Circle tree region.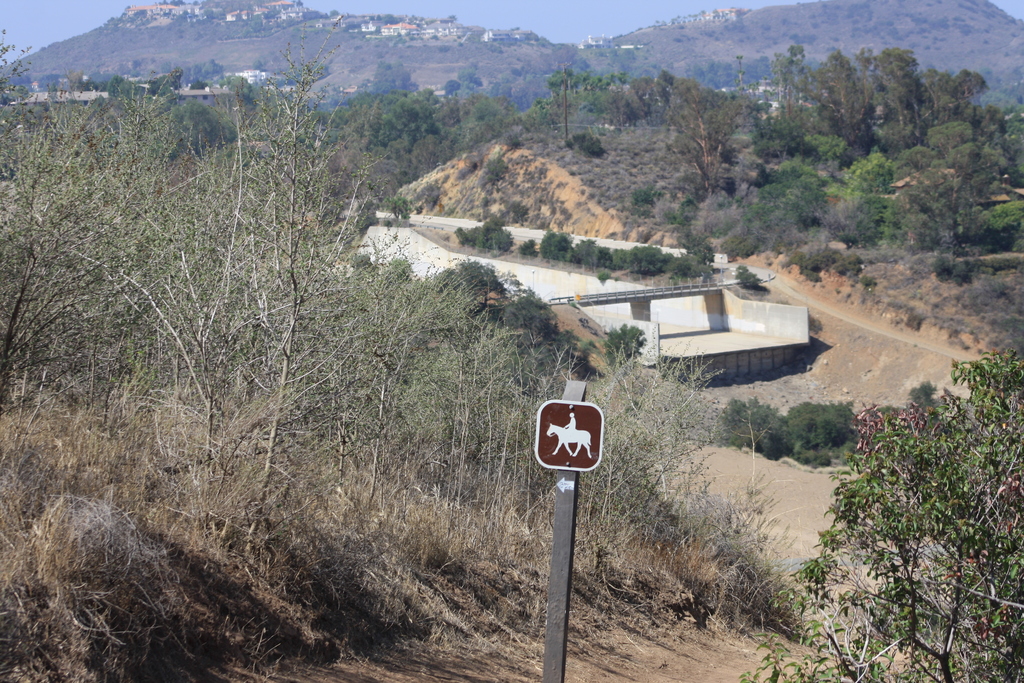
Region: box=[82, 71, 130, 90].
